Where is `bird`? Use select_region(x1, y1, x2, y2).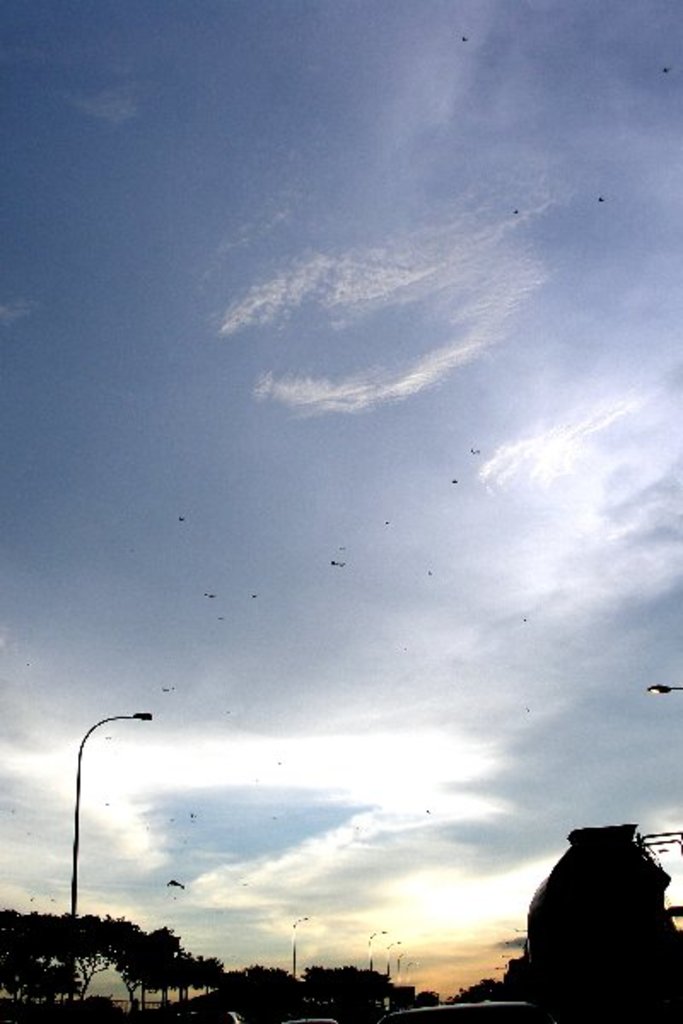
select_region(251, 594, 256, 599).
